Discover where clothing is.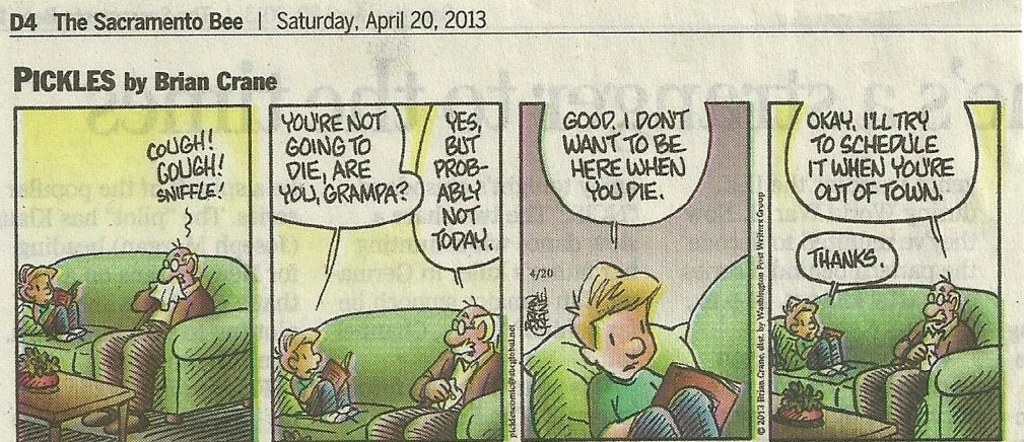
Discovered at bbox(857, 312, 977, 441).
